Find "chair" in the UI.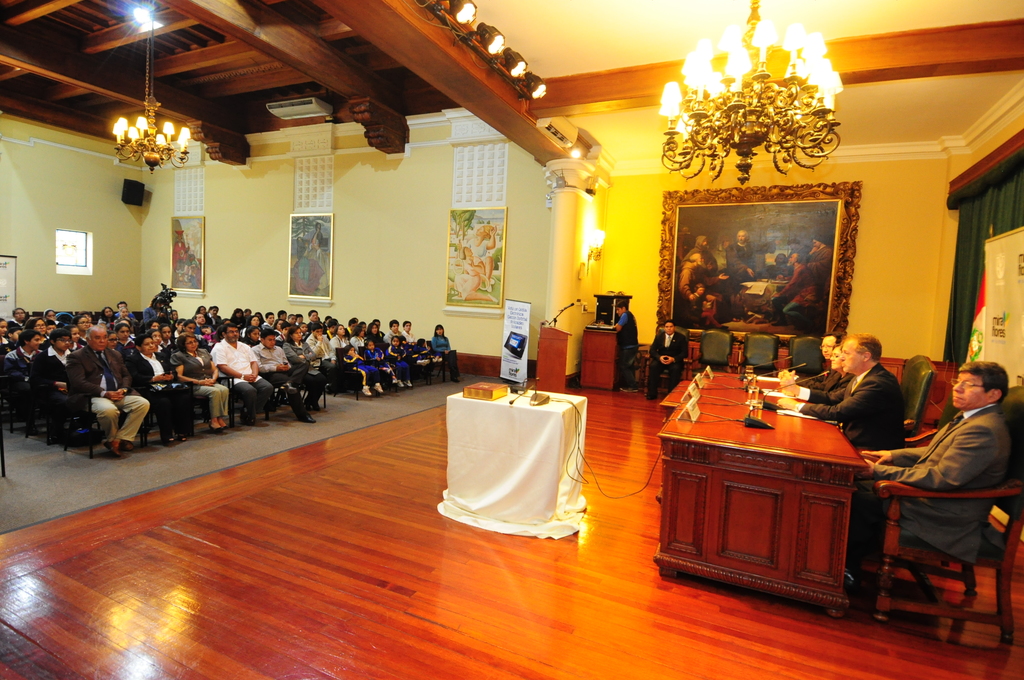
UI element at region(740, 329, 779, 376).
